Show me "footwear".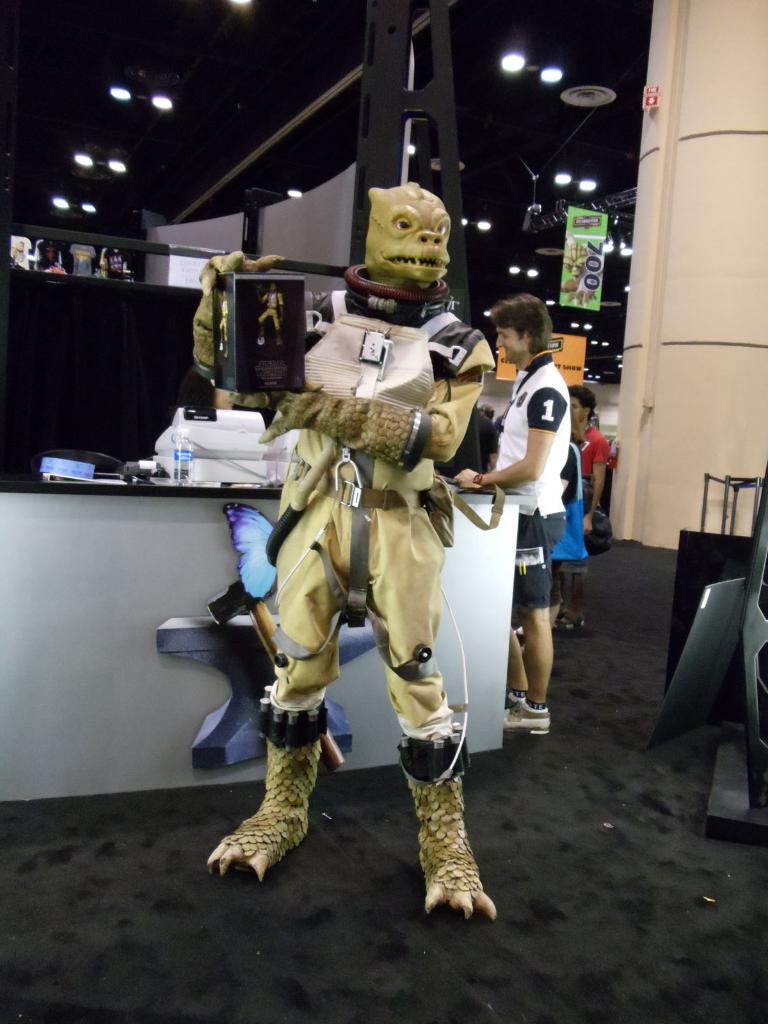
"footwear" is here: locate(501, 687, 510, 708).
